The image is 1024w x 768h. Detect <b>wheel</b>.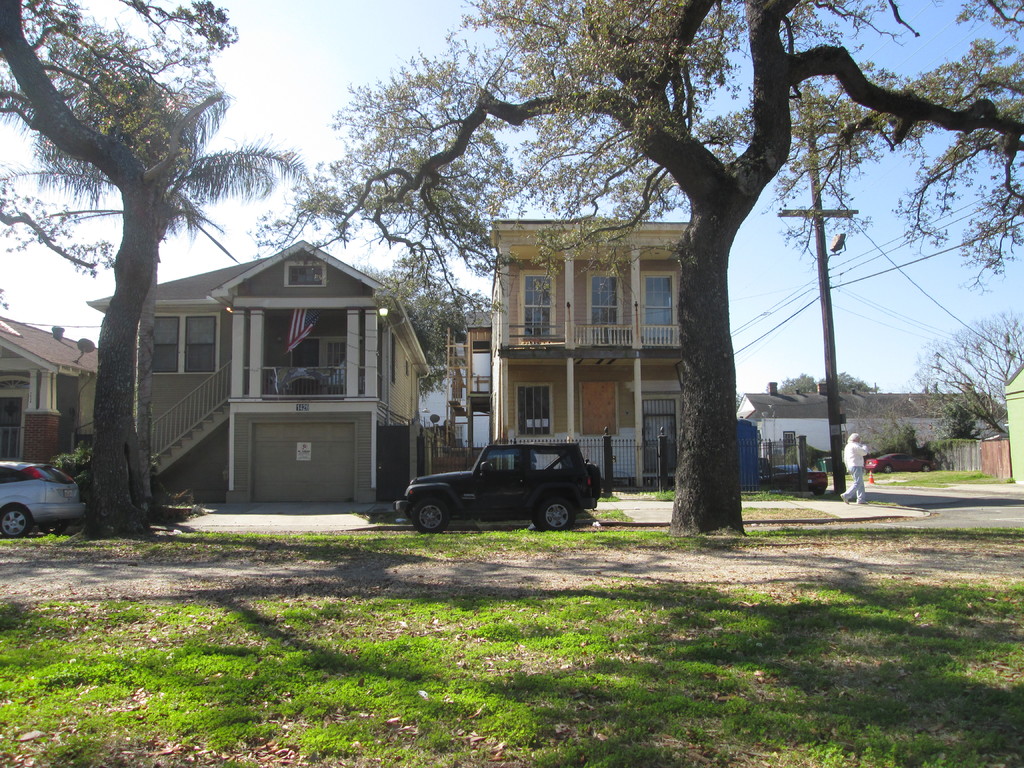
Detection: 410, 496, 447, 534.
